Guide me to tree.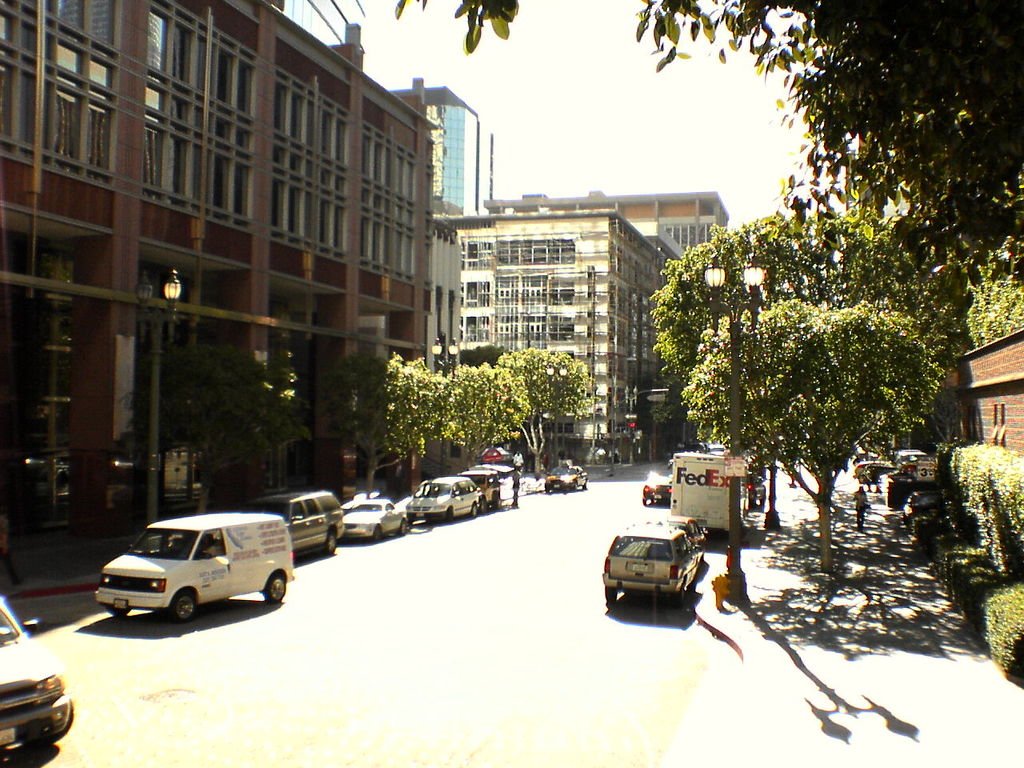
Guidance: <box>494,336,598,482</box>.
